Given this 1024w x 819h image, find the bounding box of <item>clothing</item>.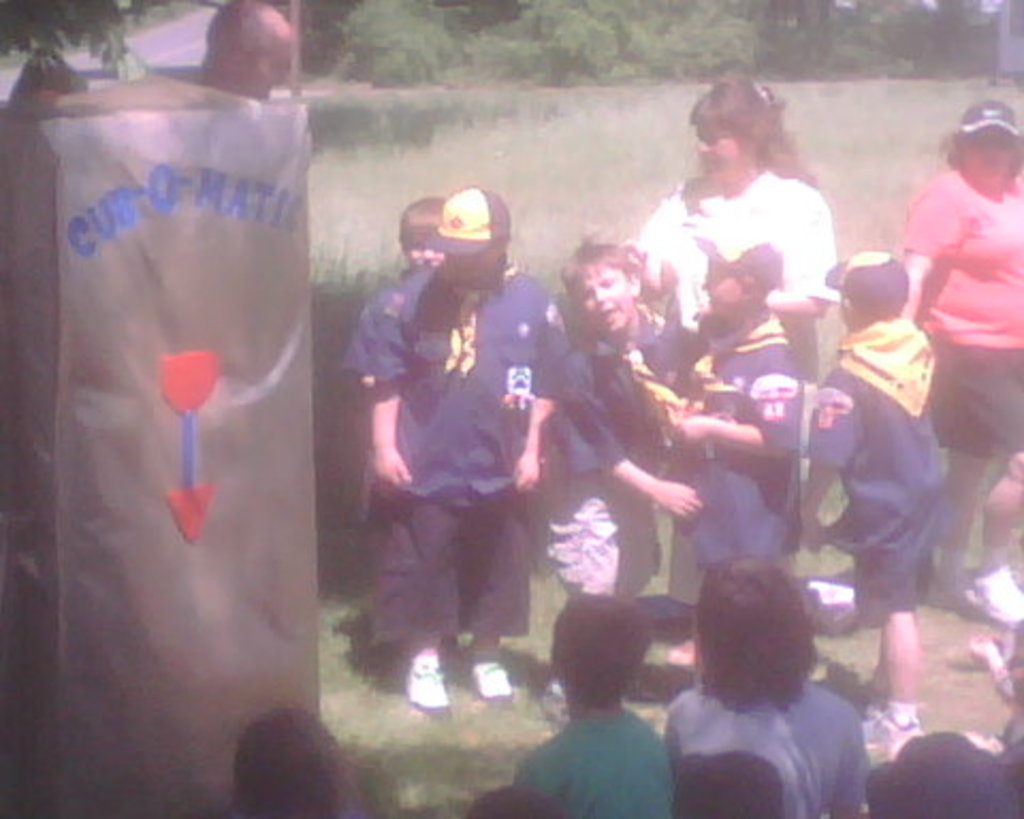
<region>631, 164, 836, 384</region>.
